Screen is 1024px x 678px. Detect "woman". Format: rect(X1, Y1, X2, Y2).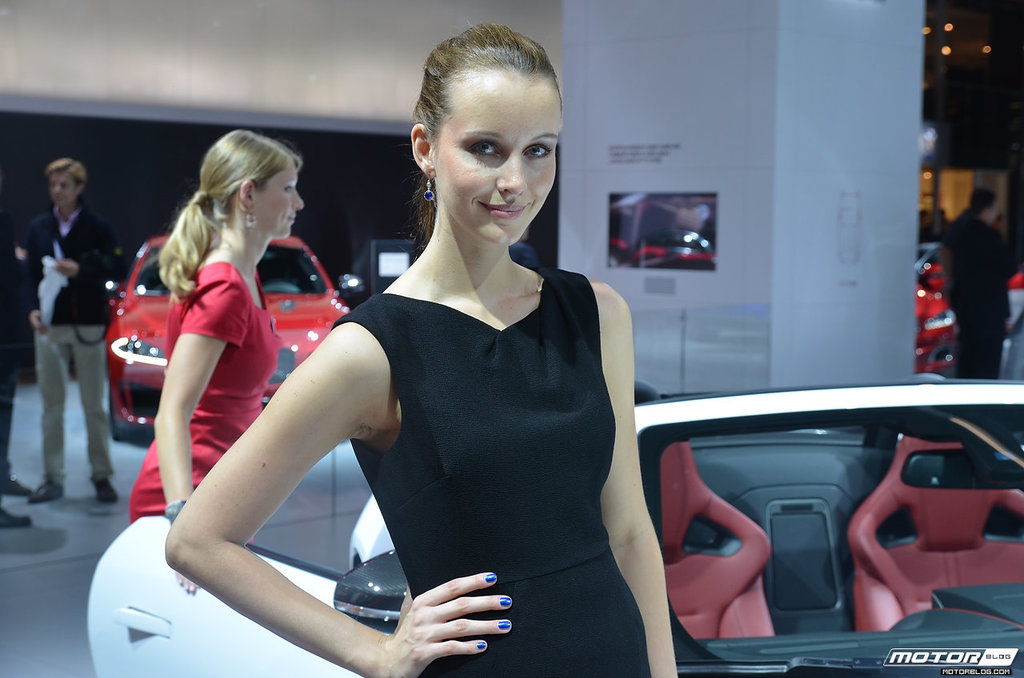
rect(122, 130, 306, 526).
